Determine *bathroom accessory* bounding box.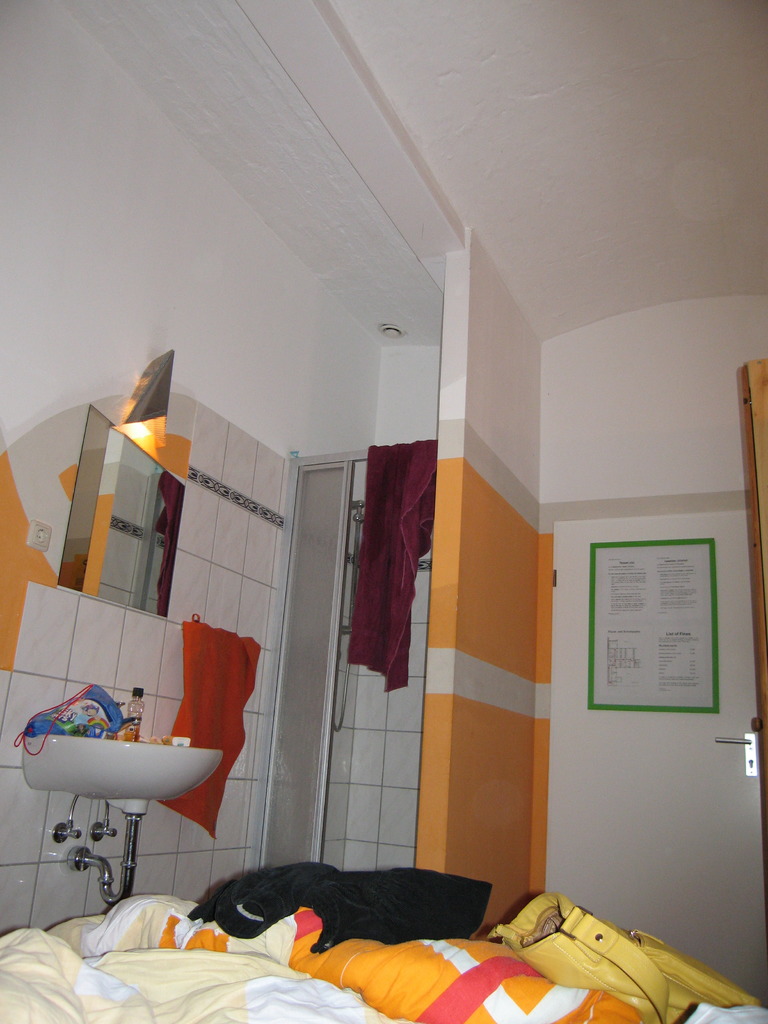
Determined: detection(332, 497, 365, 730).
